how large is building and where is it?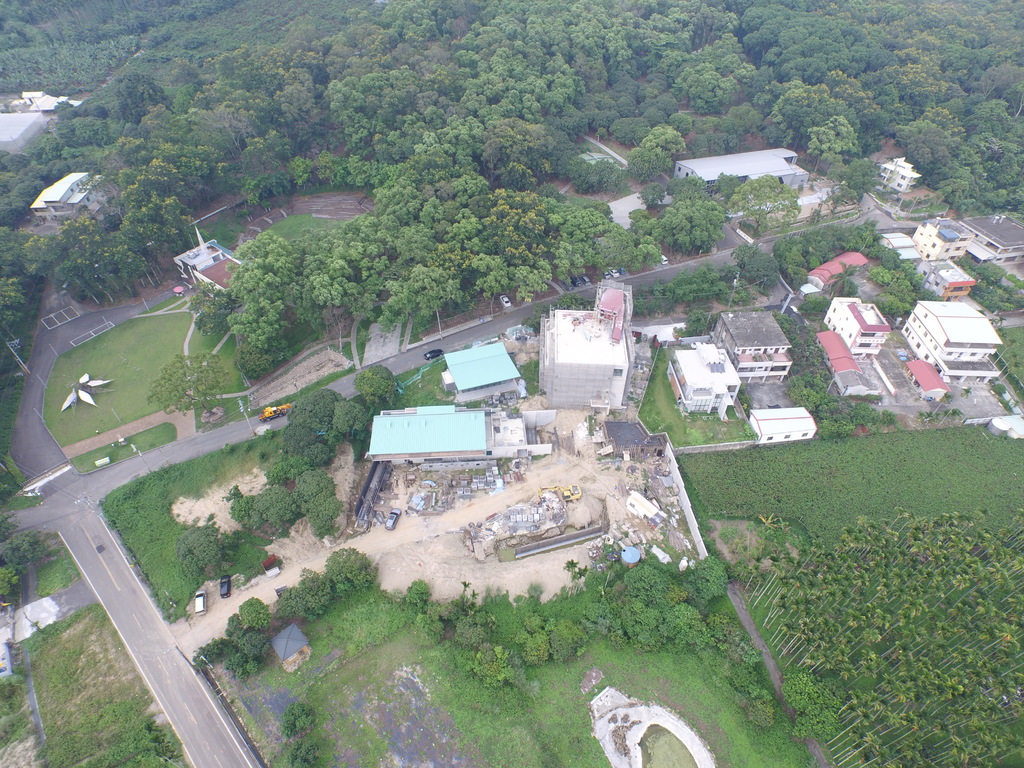
Bounding box: 824 292 891 360.
